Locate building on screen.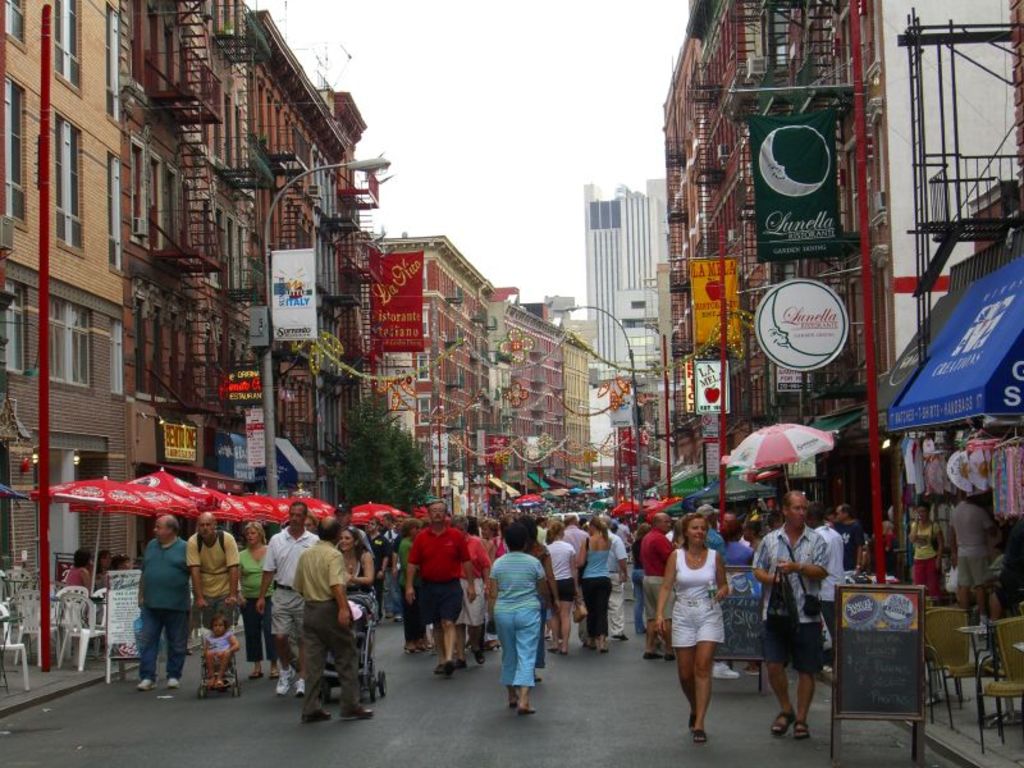
On screen at [left=125, top=0, right=242, bottom=420].
